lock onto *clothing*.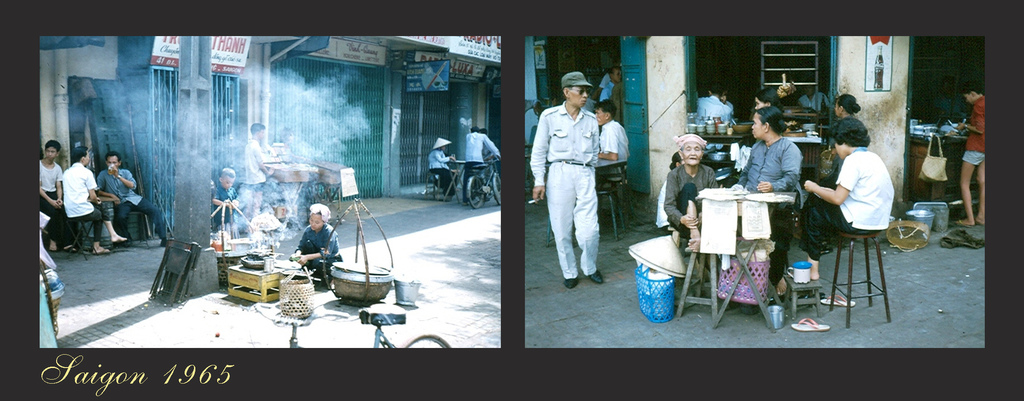
Locked: BBox(63, 167, 112, 224).
